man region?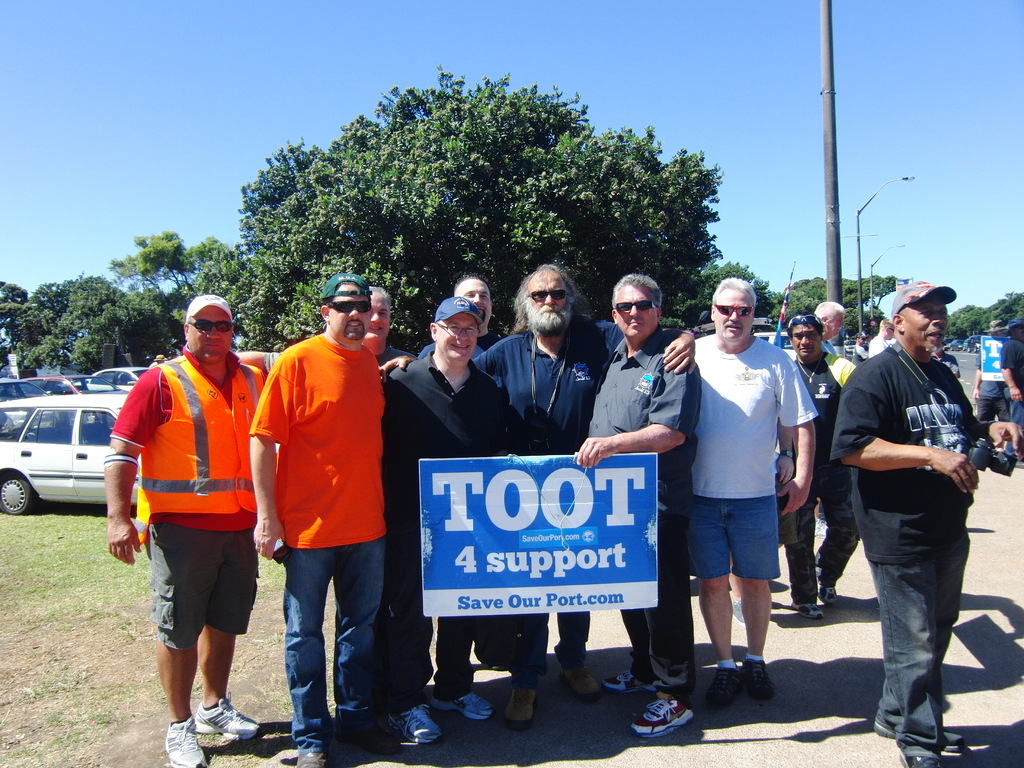
l=689, t=278, r=819, b=716
